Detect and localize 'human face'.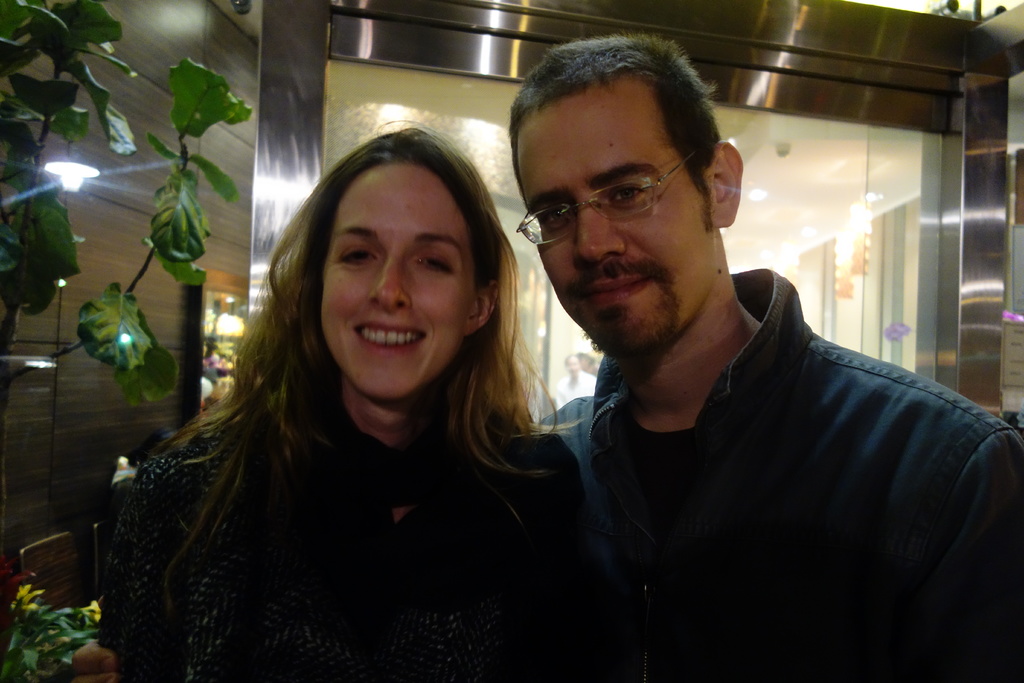
Localized at locate(323, 159, 479, 399).
